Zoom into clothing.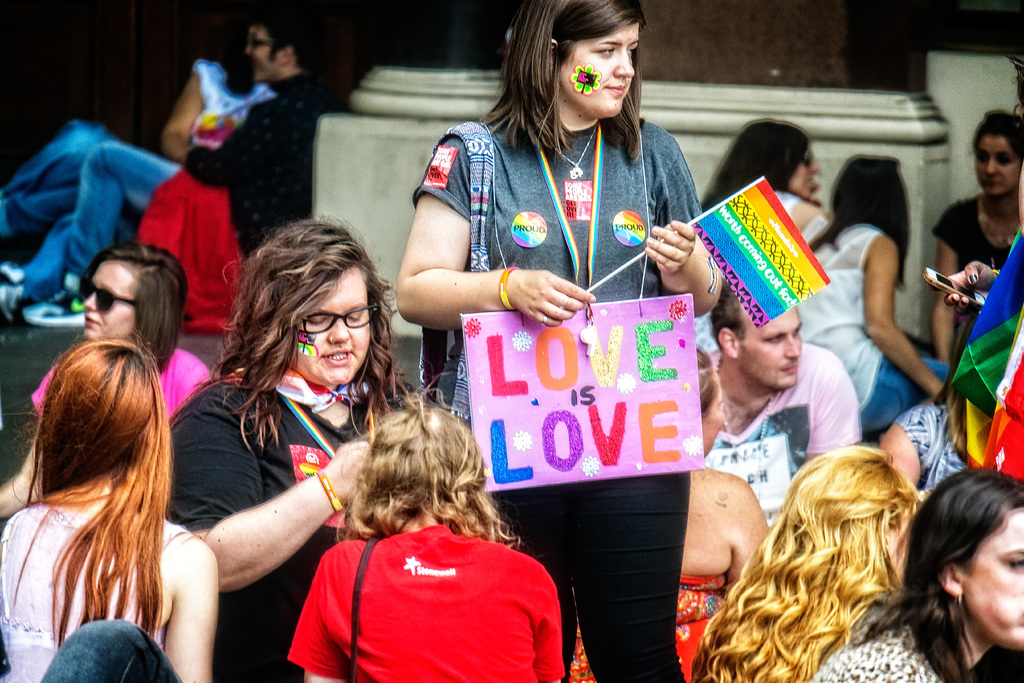
Zoom target: [x1=17, y1=347, x2=216, y2=436].
